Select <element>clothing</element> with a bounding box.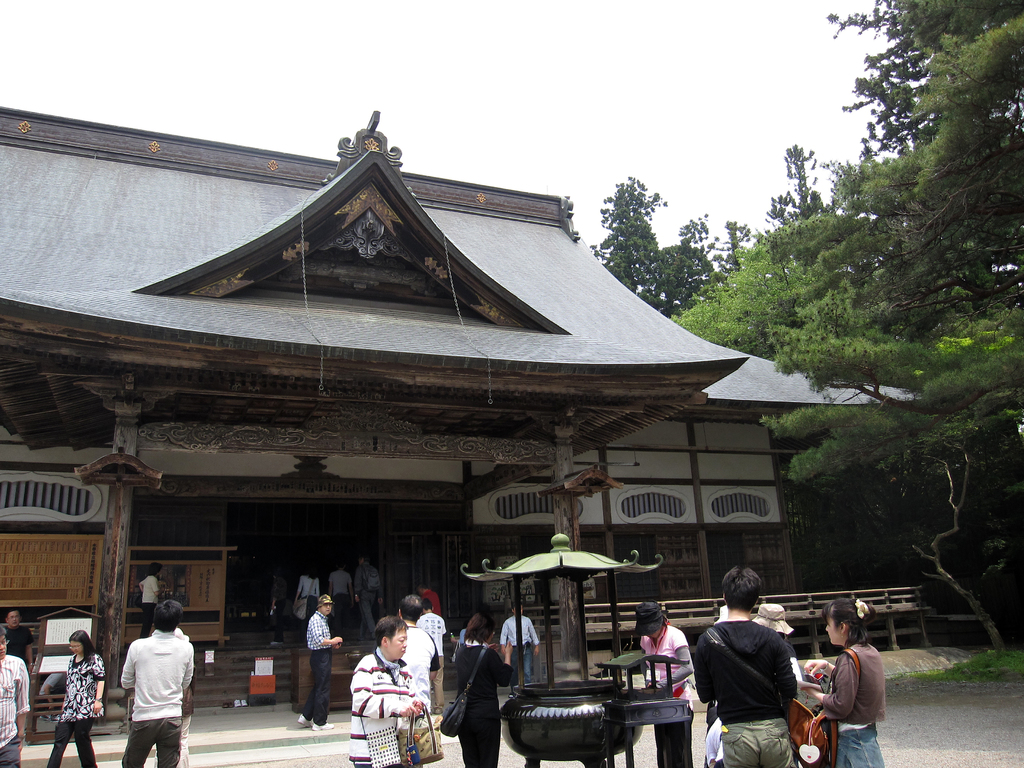
pyautogui.locateOnScreen(401, 620, 440, 717).
